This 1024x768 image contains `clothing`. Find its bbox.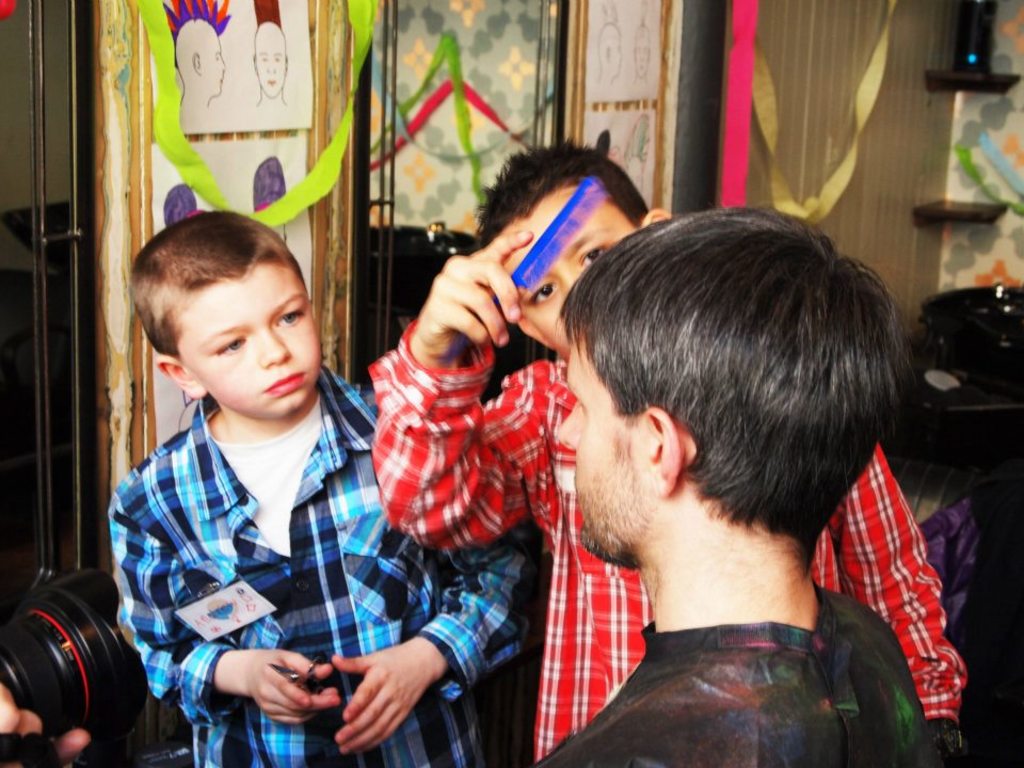
<bbox>540, 585, 932, 748</bbox>.
